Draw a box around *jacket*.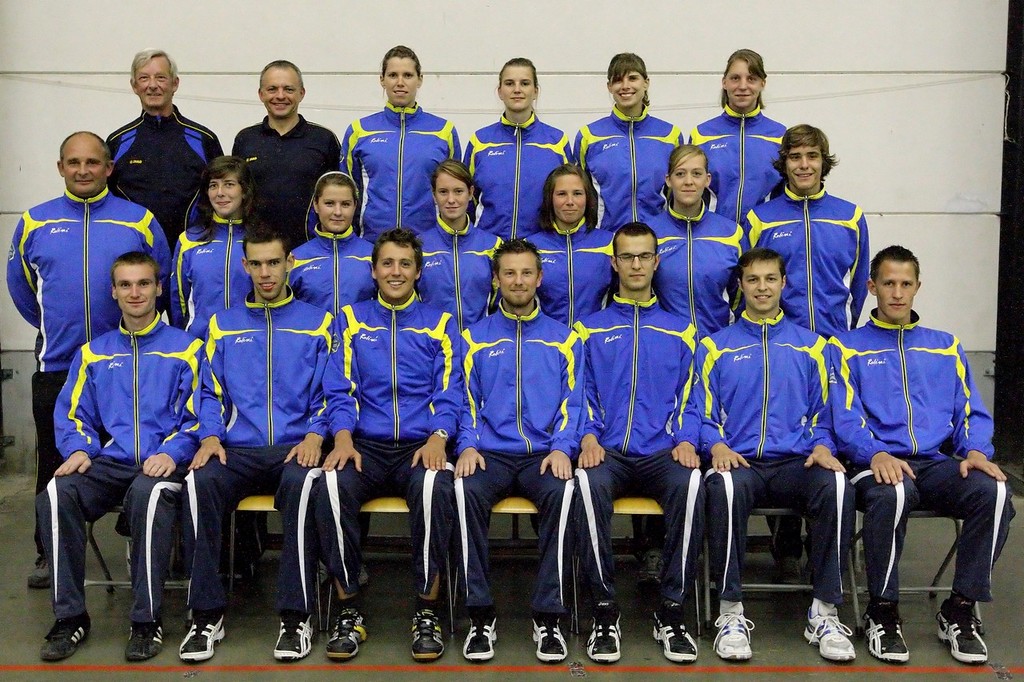
locate(194, 291, 336, 447).
